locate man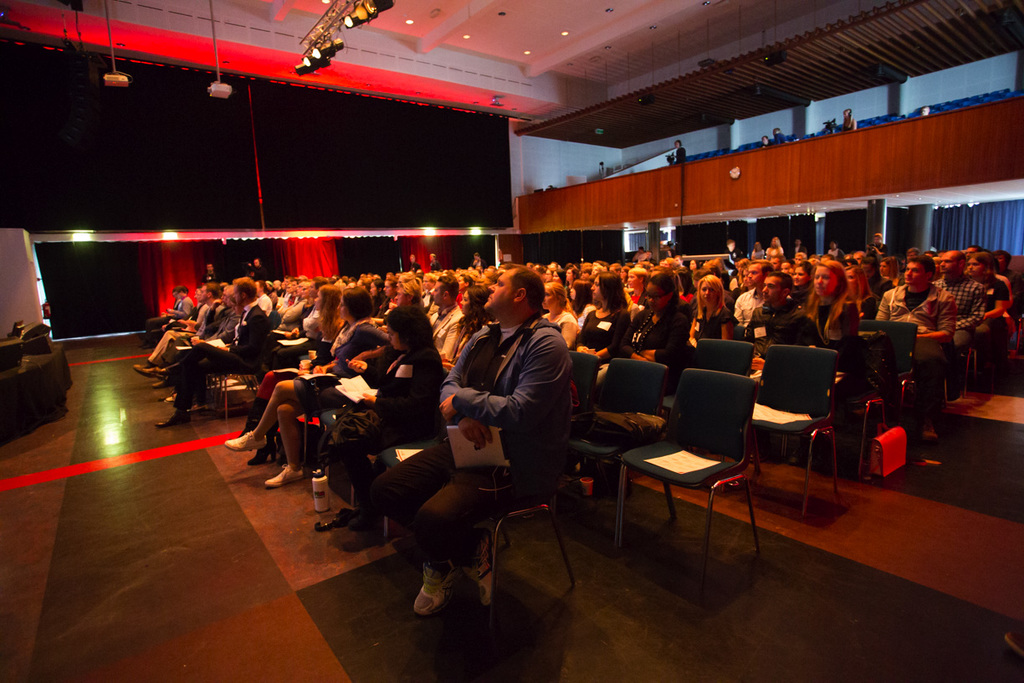
420 275 467 378
